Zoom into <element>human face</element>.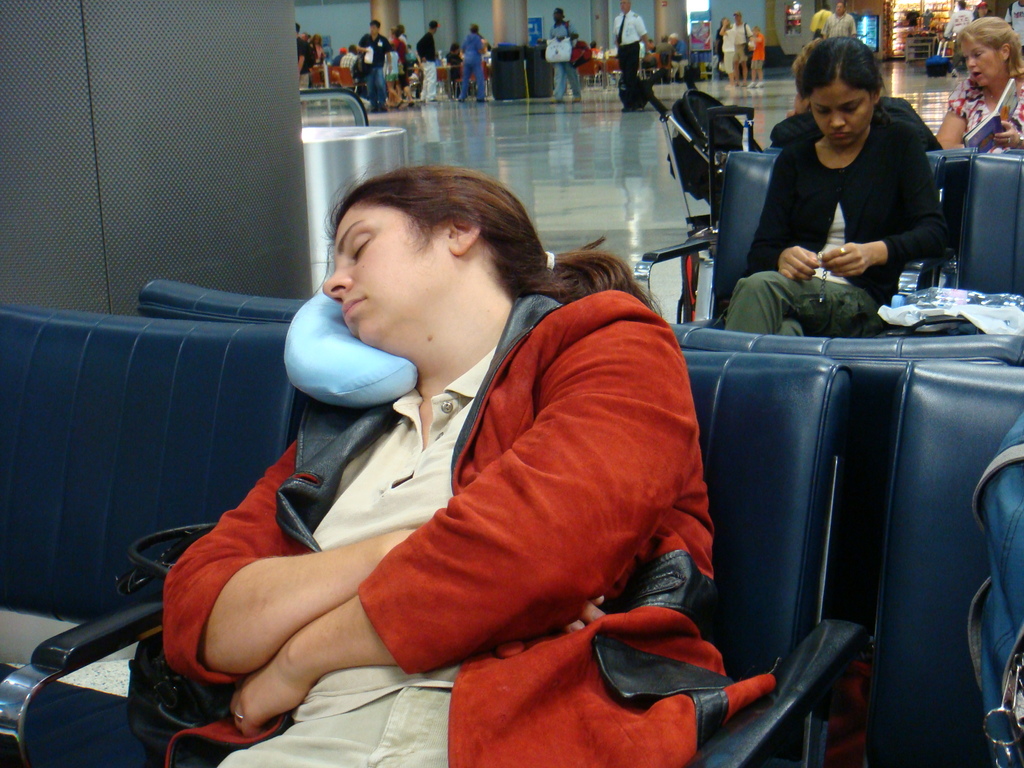
Zoom target: [left=391, top=28, right=394, bottom=39].
